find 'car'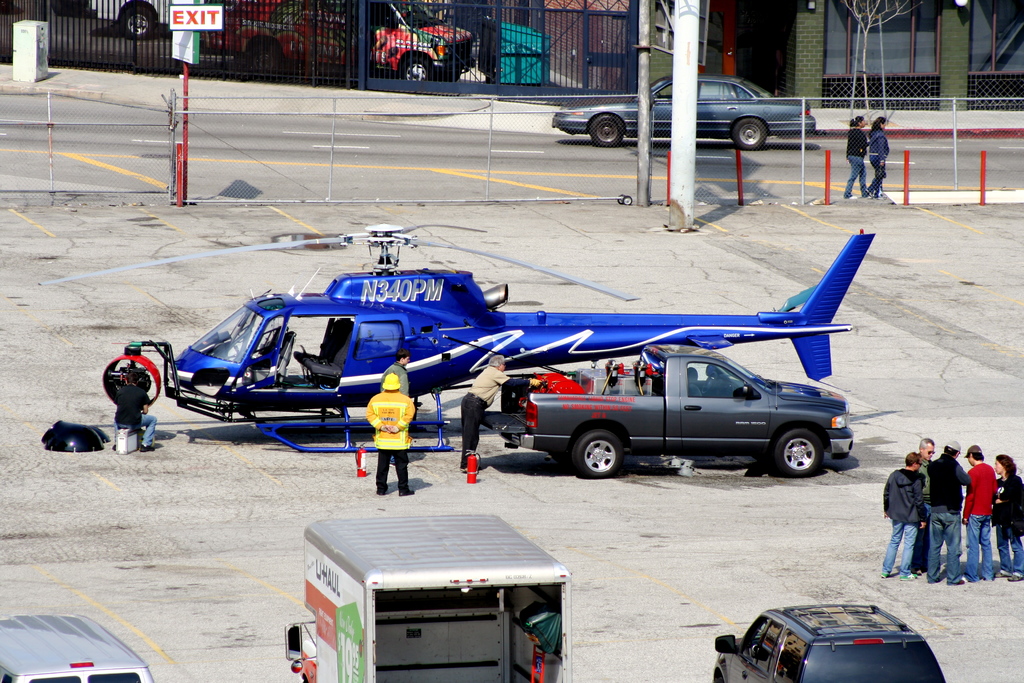
86:0:211:40
